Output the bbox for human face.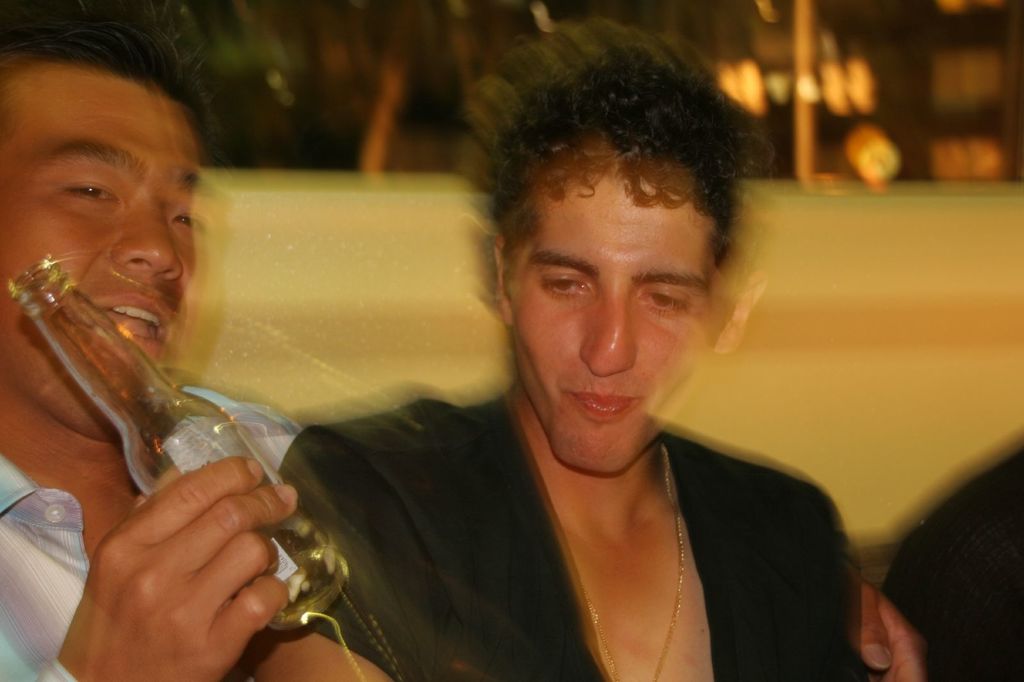
left=513, top=157, right=711, bottom=468.
